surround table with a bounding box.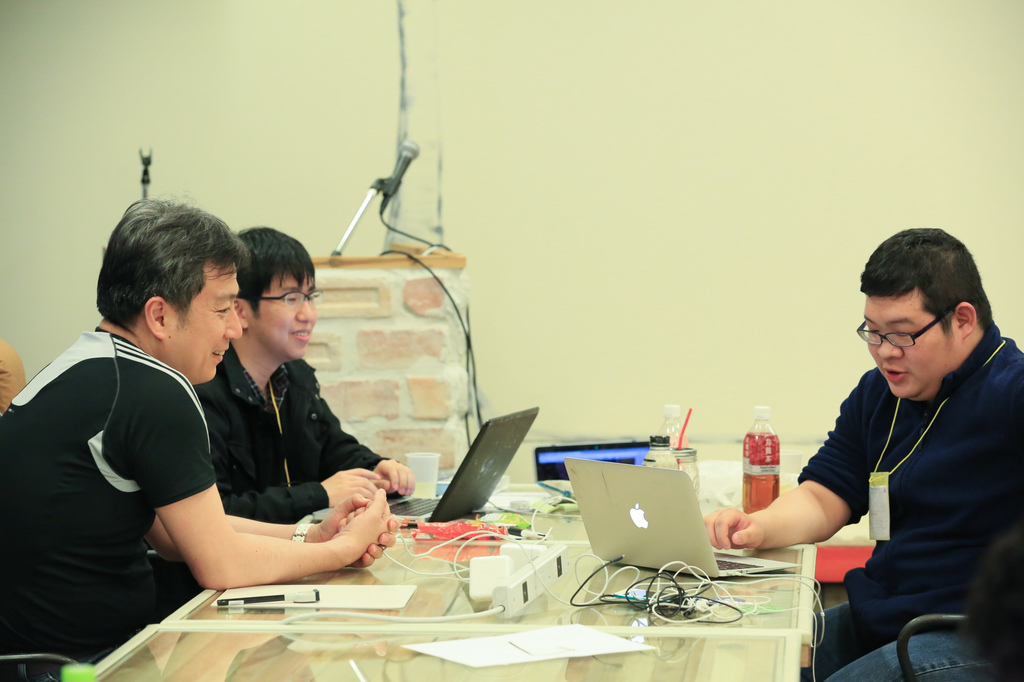
109/474/830/665.
